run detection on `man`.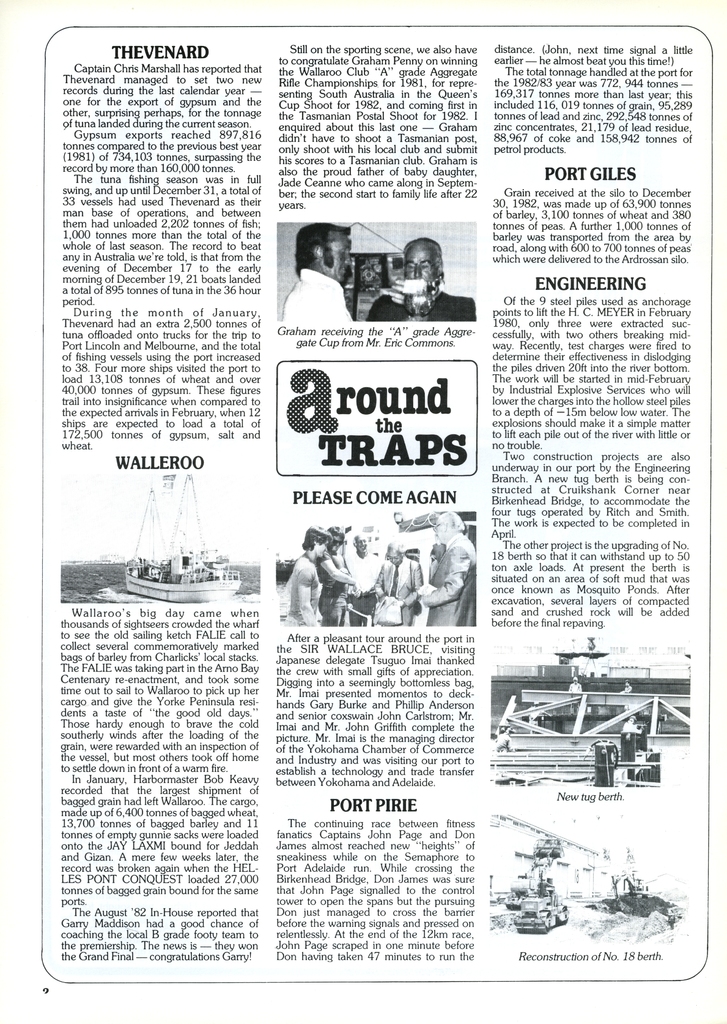
Result: [355,242,464,317].
